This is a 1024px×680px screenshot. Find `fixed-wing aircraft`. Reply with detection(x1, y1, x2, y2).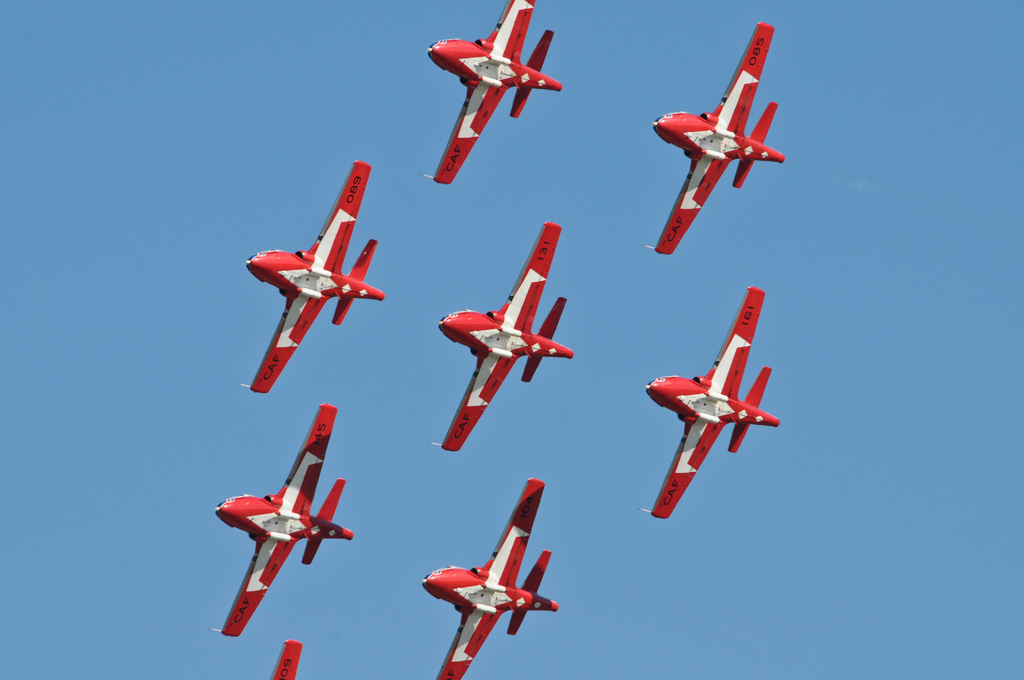
detection(239, 160, 383, 393).
